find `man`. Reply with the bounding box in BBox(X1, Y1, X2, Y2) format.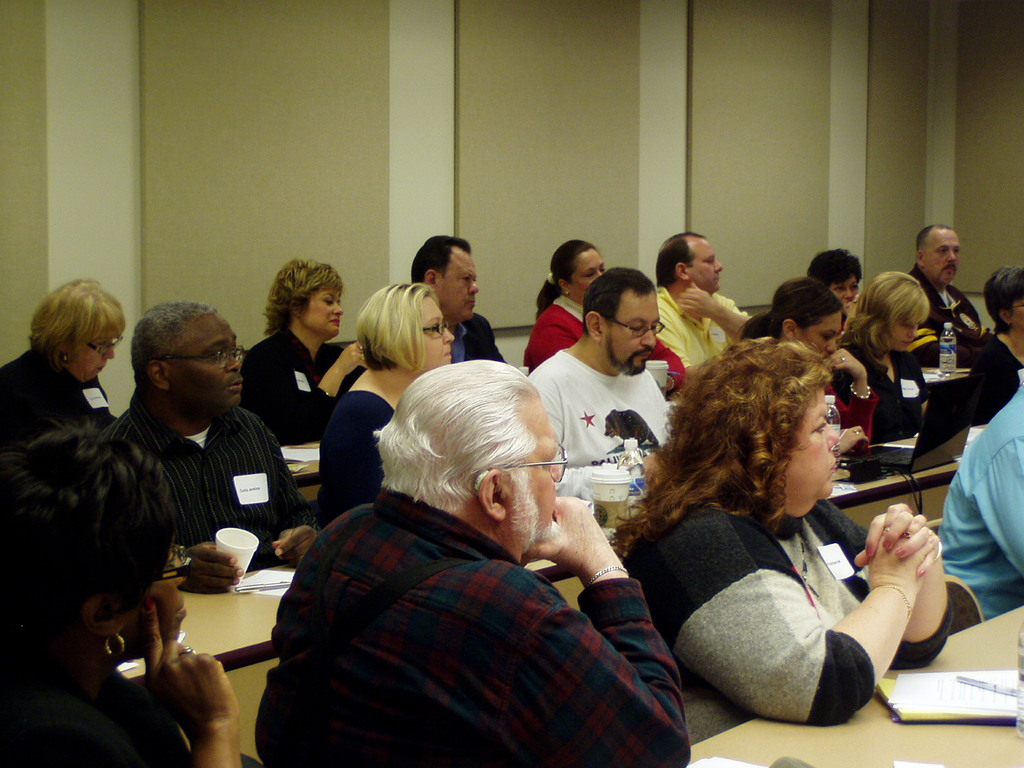
BBox(530, 272, 671, 556).
